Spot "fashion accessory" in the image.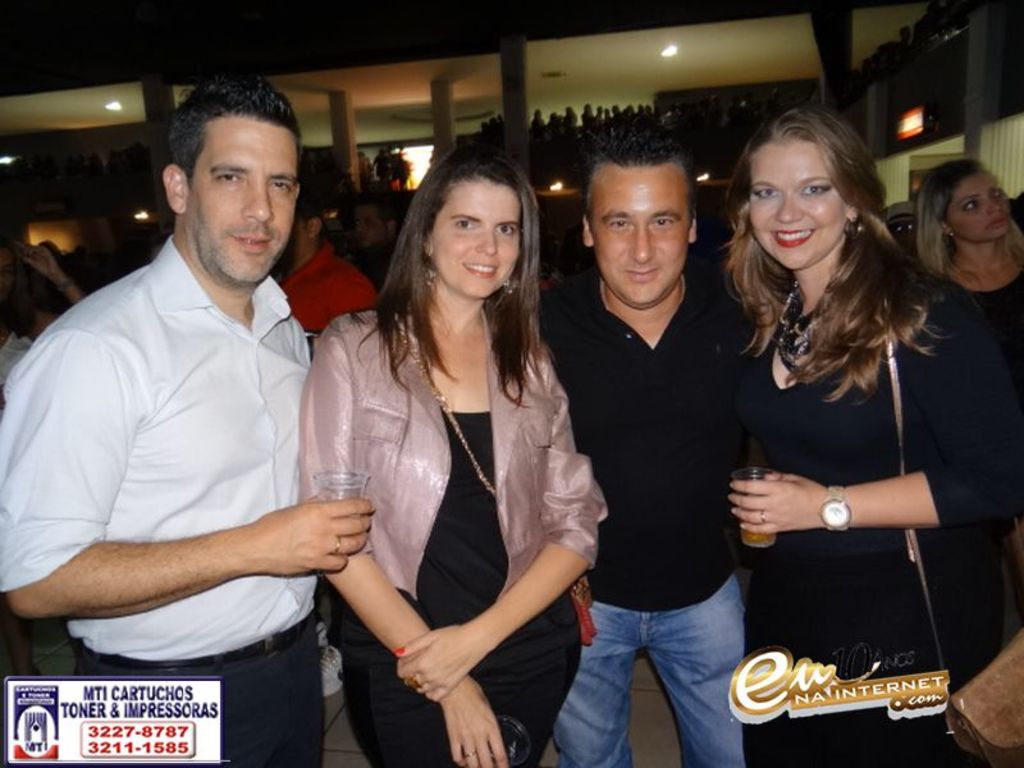
"fashion accessory" found at 462:746:479:759.
